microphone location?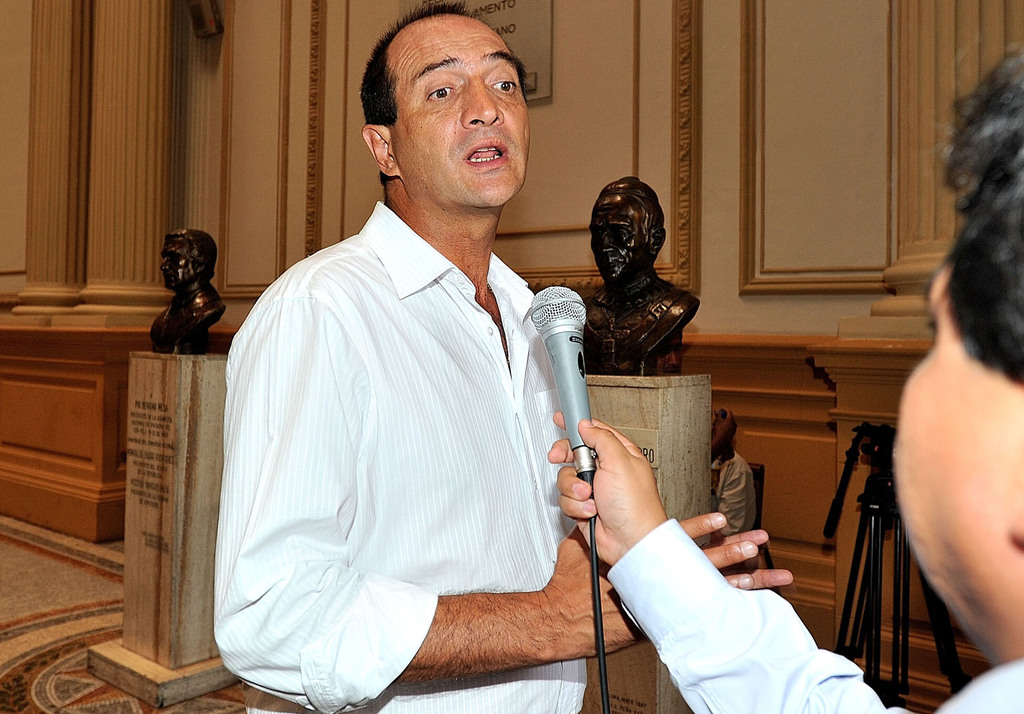
select_region(516, 284, 598, 504)
